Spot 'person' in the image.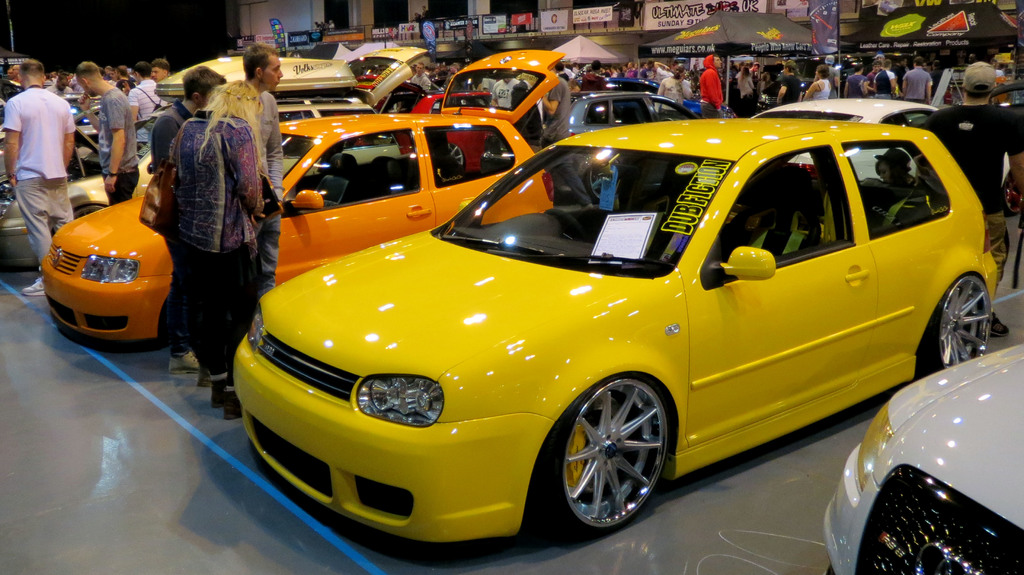
'person' found at Rect(872, 61, 899, 104).
